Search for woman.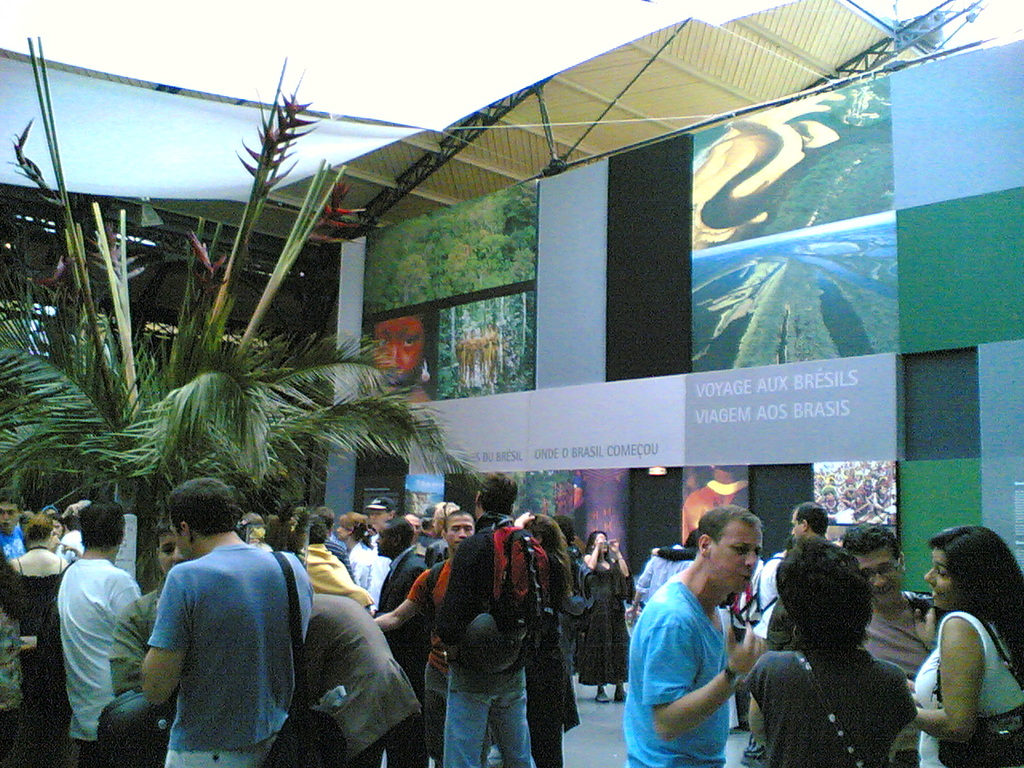
Found at [432, 499, 456, 539].
